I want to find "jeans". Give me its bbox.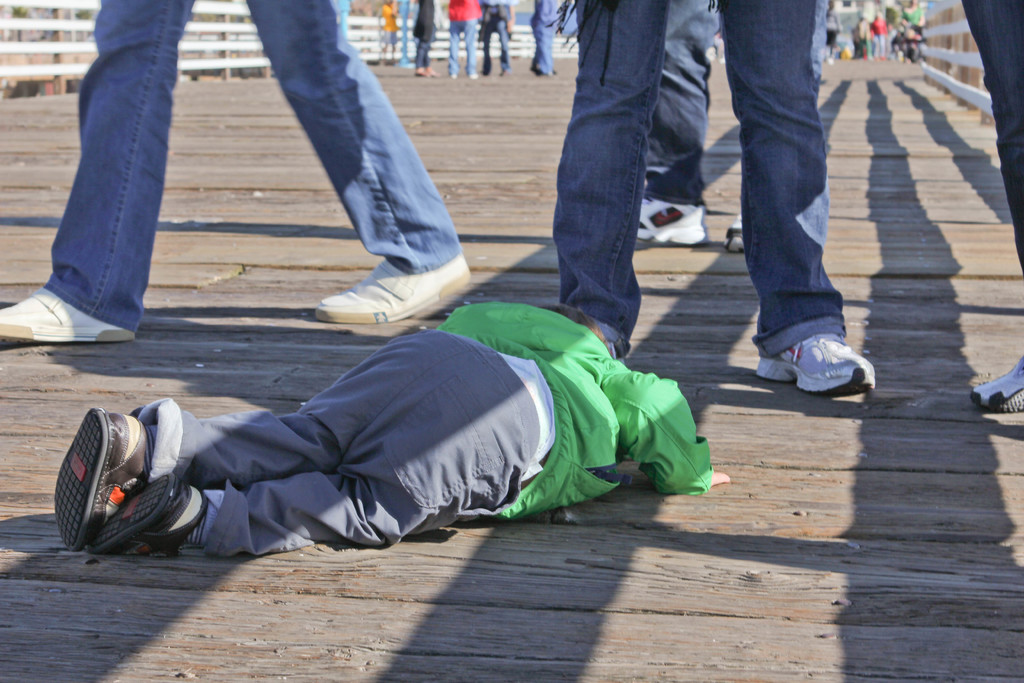
bbox(648, 0, 836, 215).
